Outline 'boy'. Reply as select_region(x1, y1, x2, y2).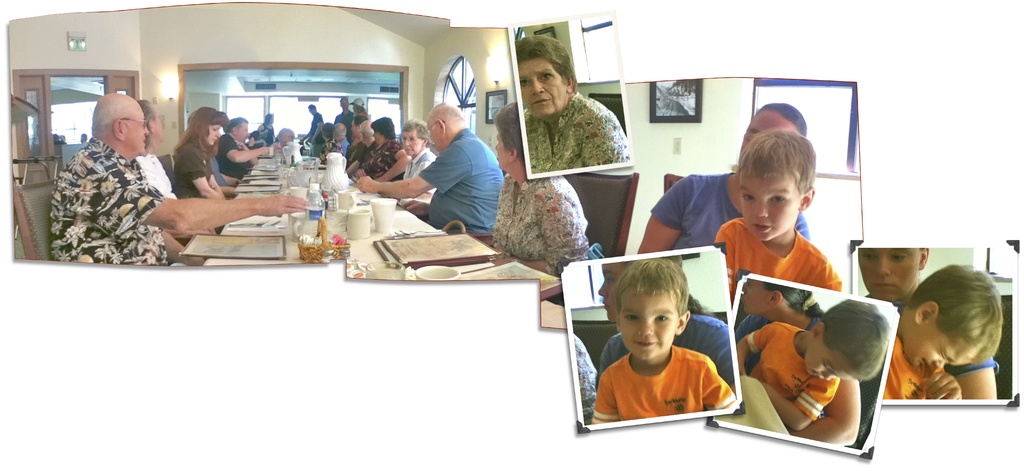
select_region(589, 242, 740, 428).
